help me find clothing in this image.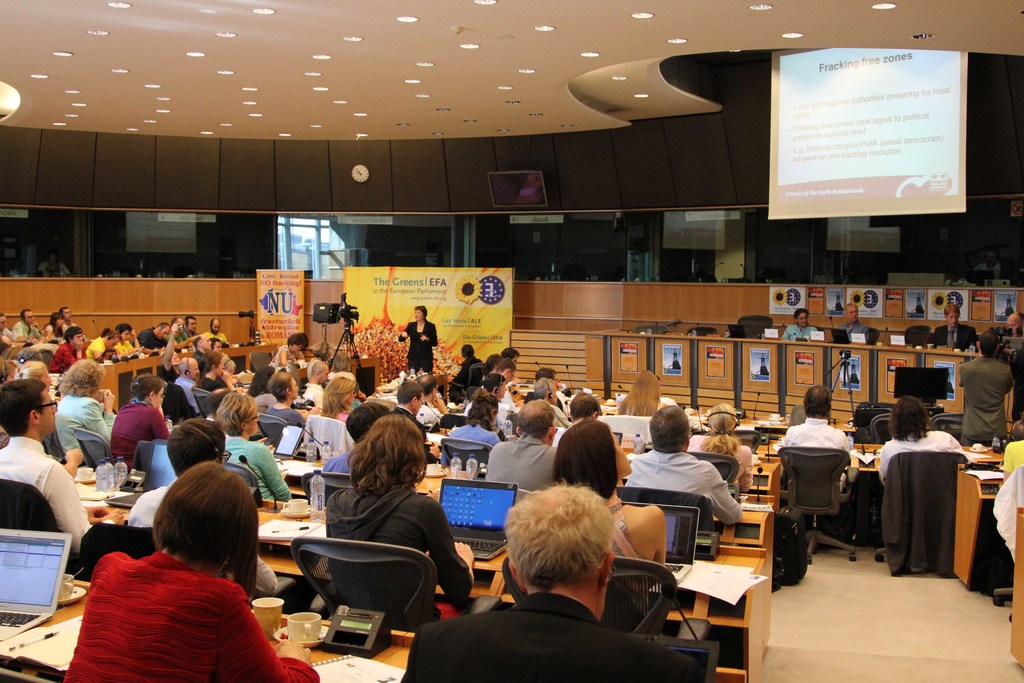
Found it: l=304, t=379, r=326, b=410.
